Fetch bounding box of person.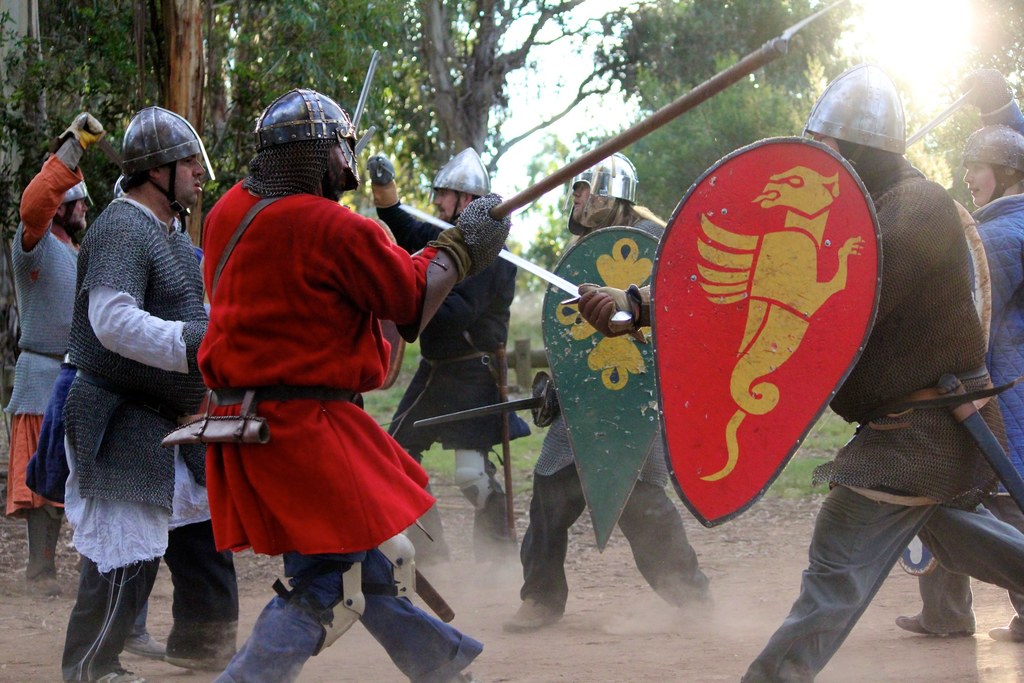
Bbox: (198,89,485,682).
